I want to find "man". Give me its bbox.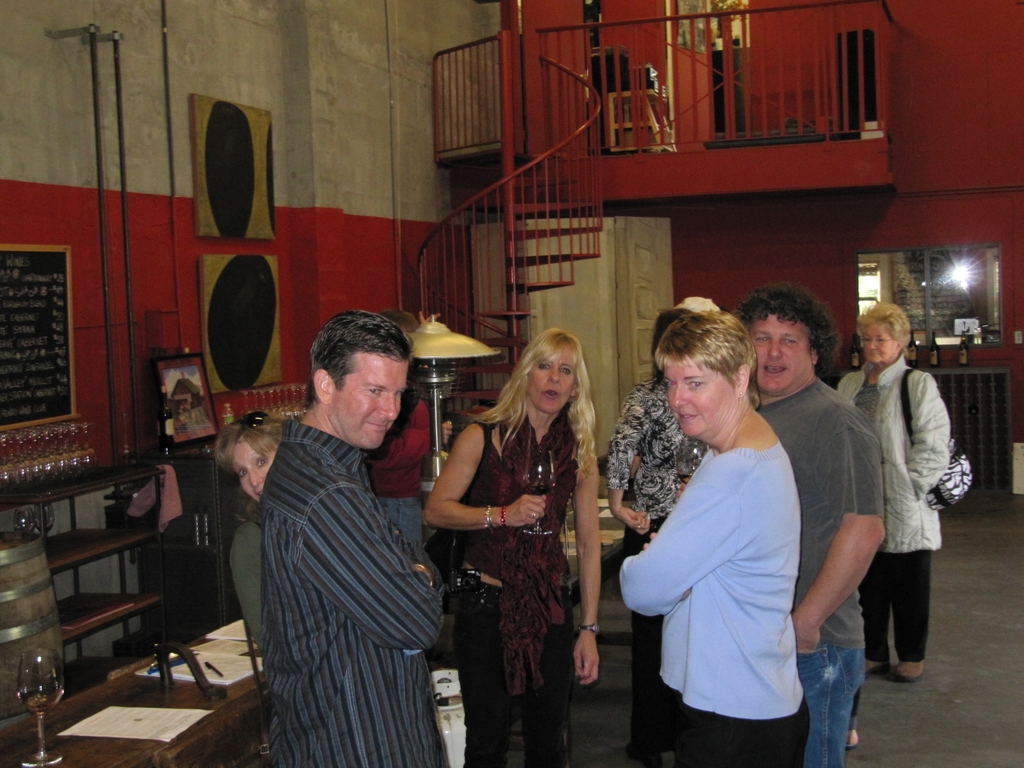
BBox(357, 308, 431, 547).
